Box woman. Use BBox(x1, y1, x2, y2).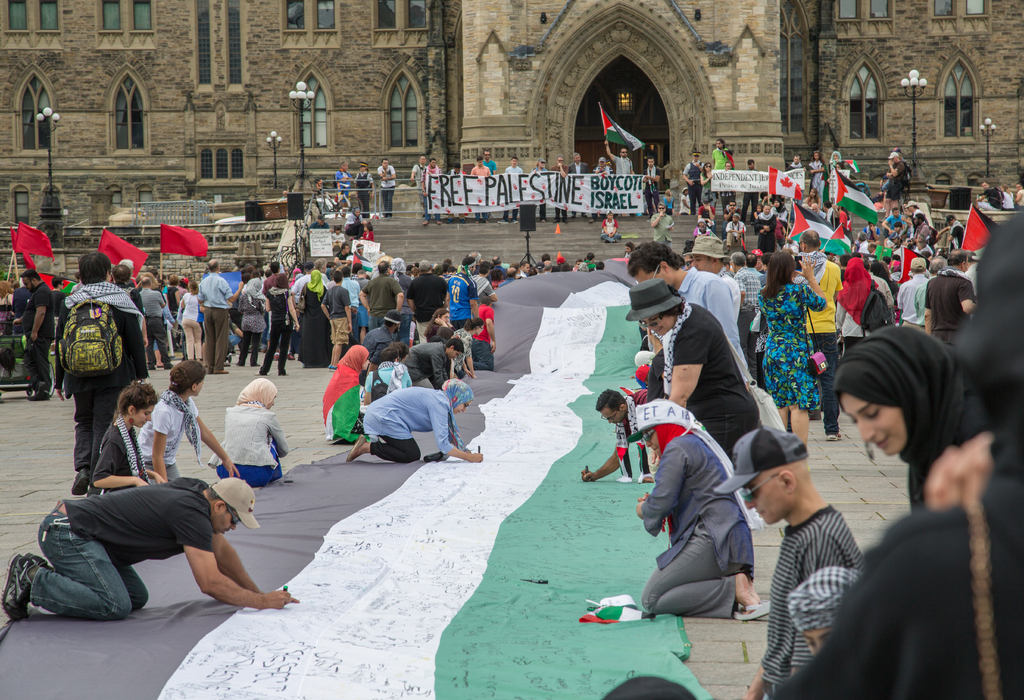
BBox(205, 379, 287, 489).
